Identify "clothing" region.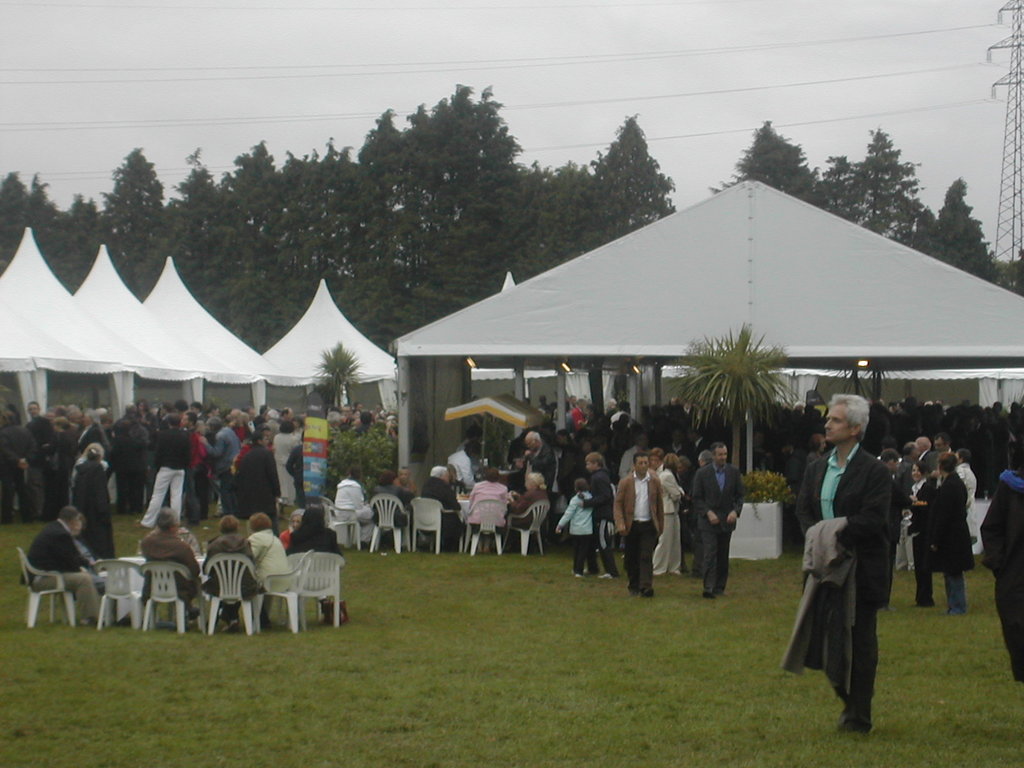
Region: <box>616,471,655,575</box>.
